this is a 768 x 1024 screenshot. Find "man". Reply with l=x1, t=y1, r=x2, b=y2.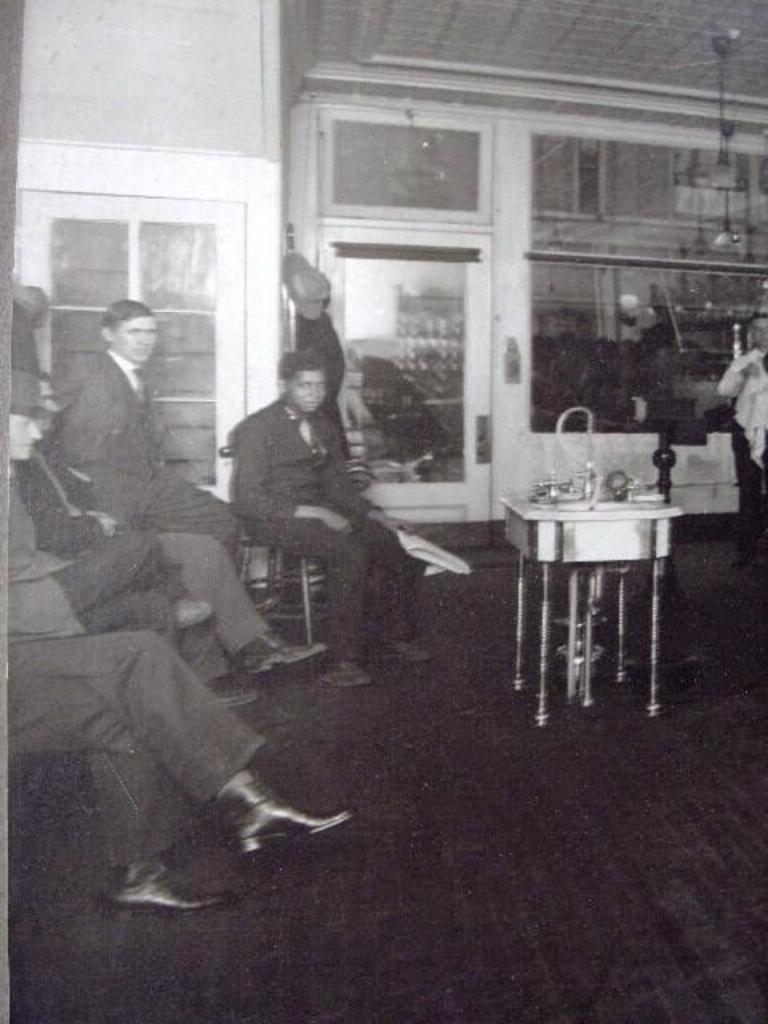
l=0, t=357, r=211, b=658.
